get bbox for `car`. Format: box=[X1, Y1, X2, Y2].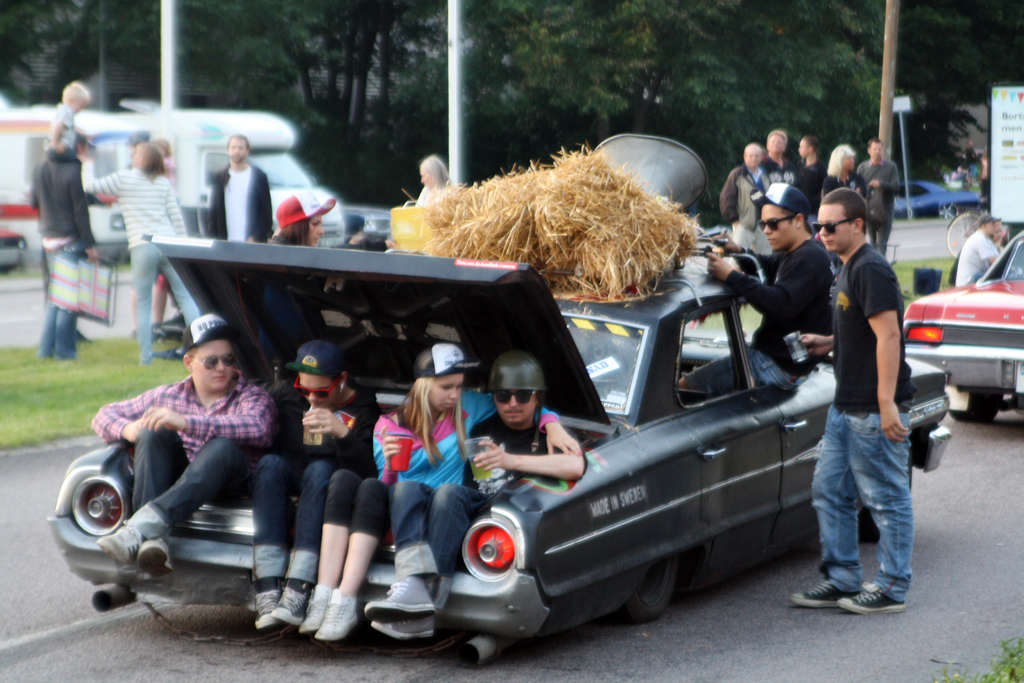
box=[0, 227, 26, 277].
